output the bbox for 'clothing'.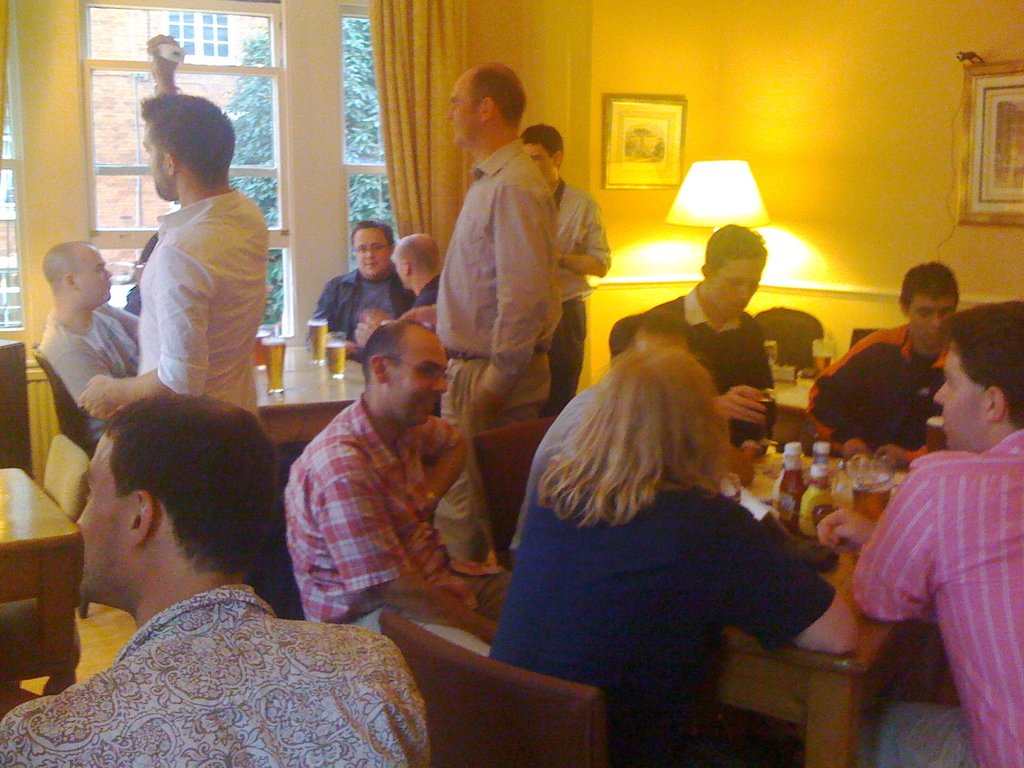
<region>282, 388, 515, 623</region>.
